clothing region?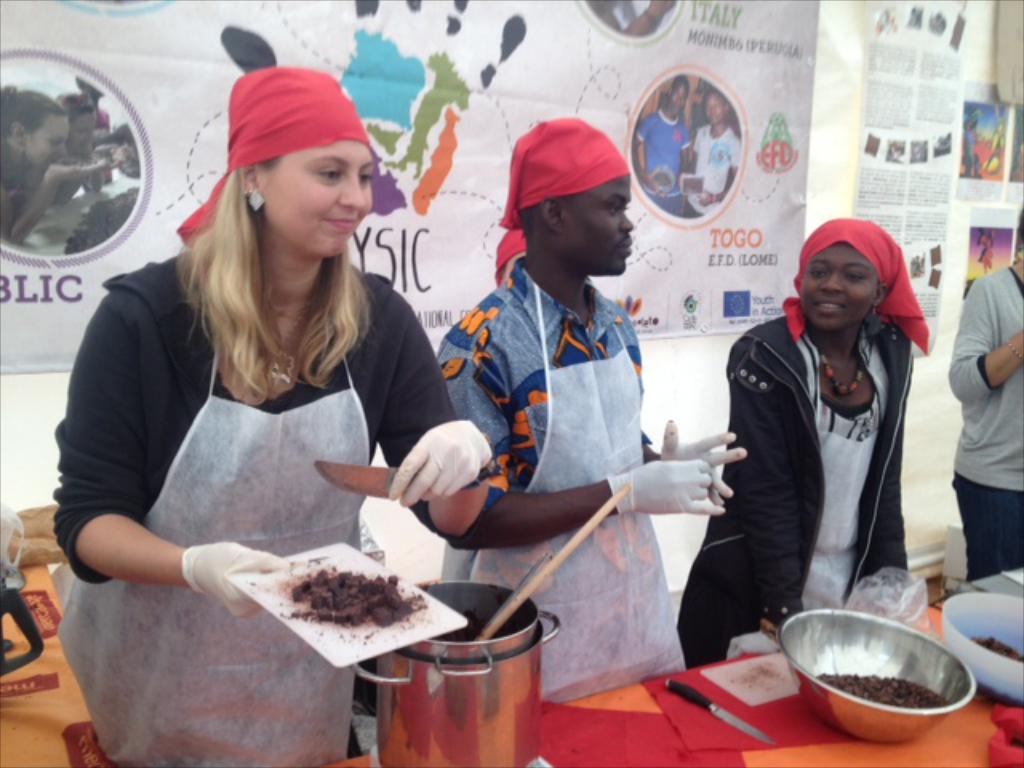
[966,269,1022,589]
